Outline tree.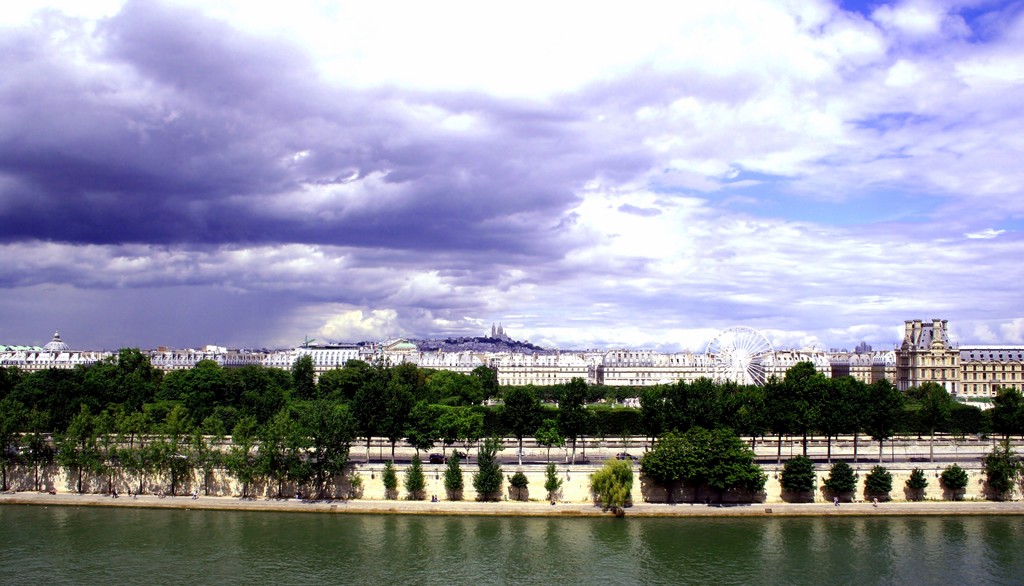
Outline: [0, 349, 56, 461].
